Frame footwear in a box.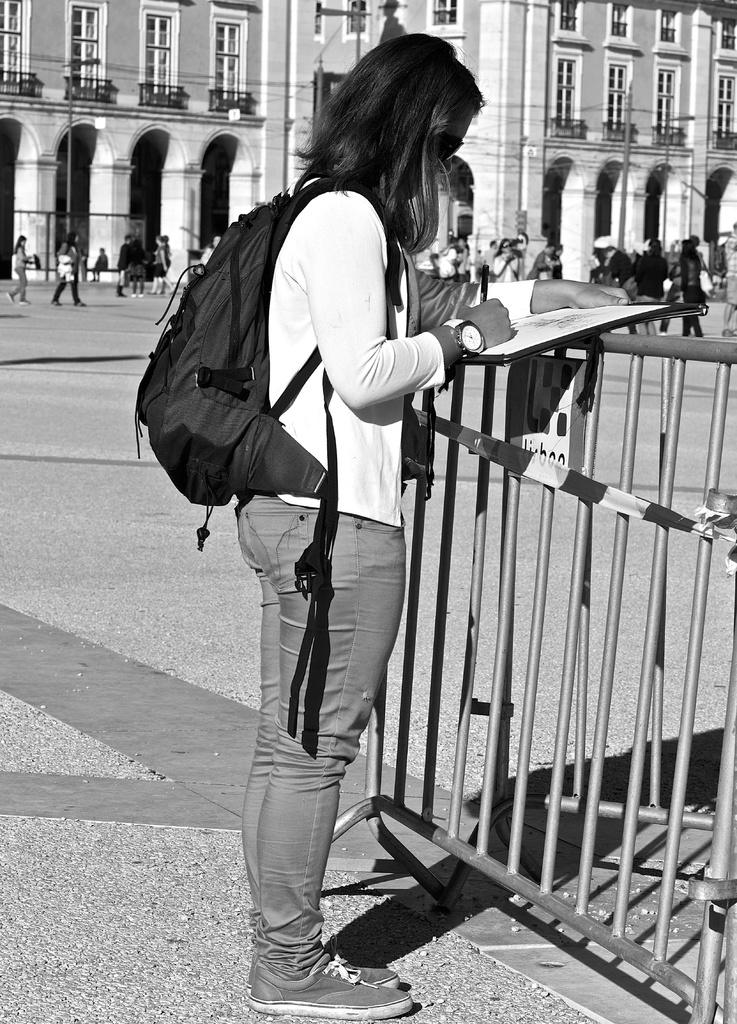
left=18, top=299, right=30, bottom=306.
